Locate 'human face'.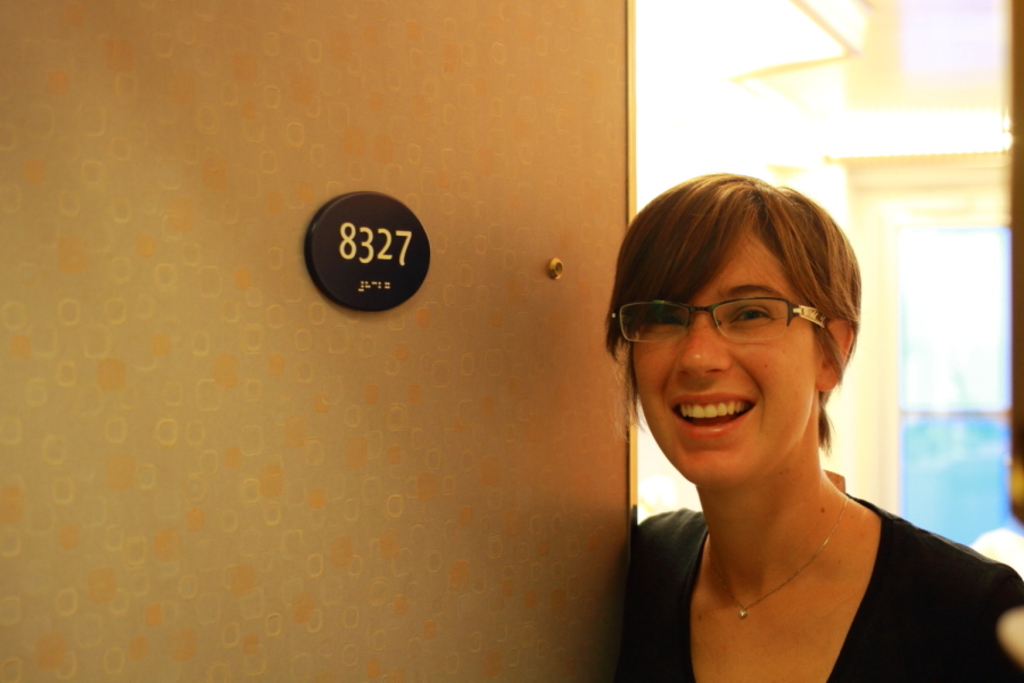
Bounding box: <box>630,232,819,480</box>.
